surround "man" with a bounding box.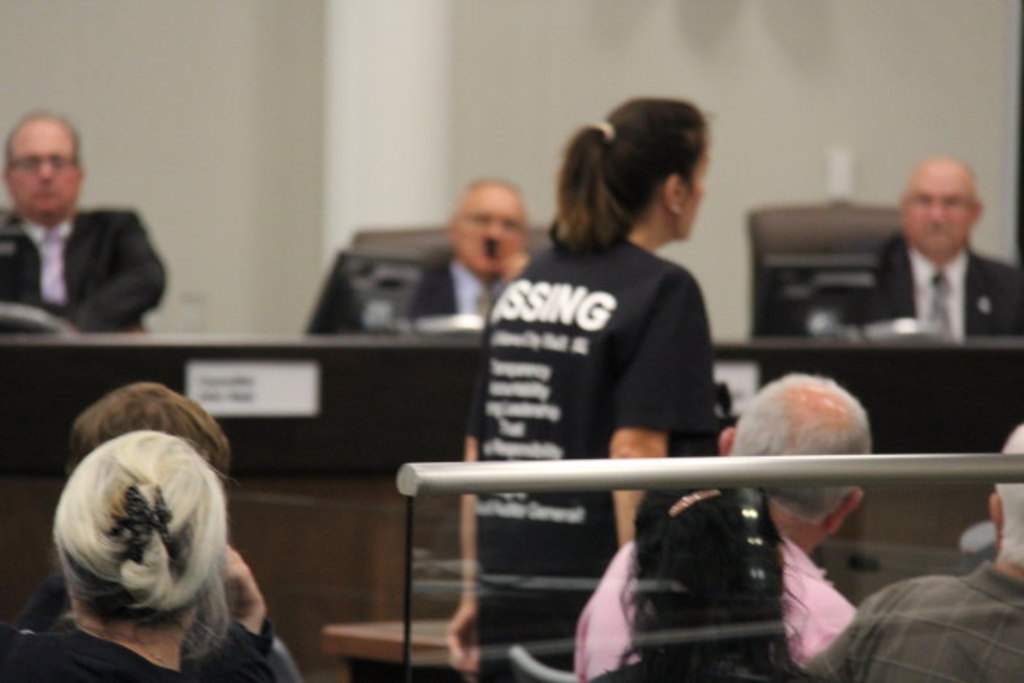
[x1=563, y1=371, x2=882, y2=682].
